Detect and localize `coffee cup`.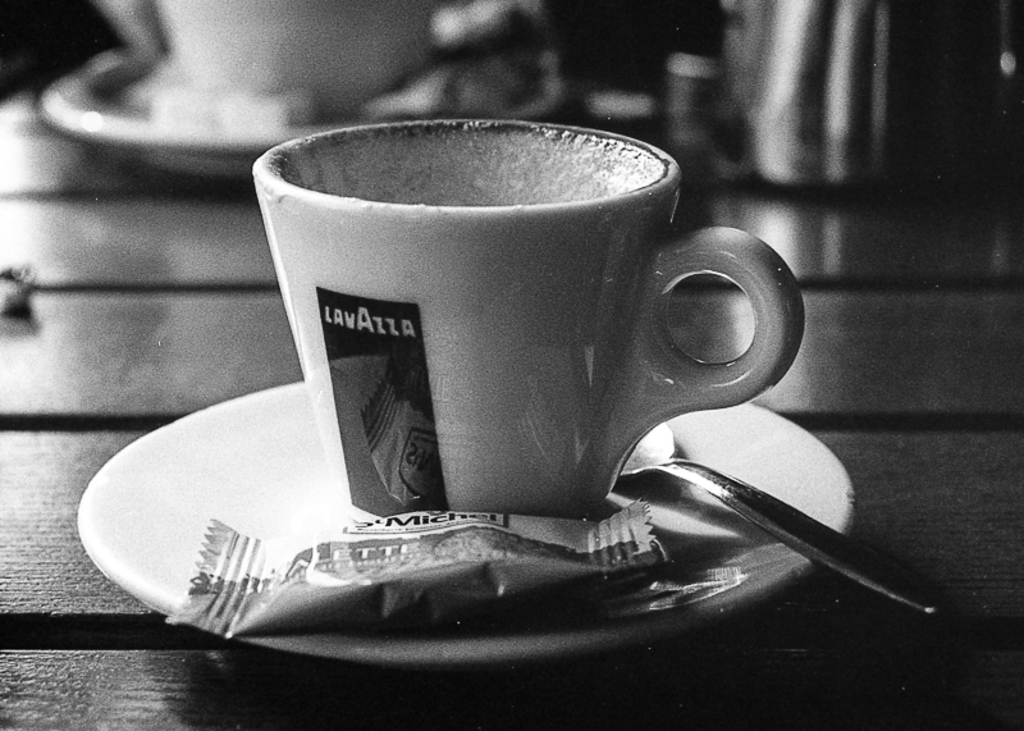
Localized at detection(246, 118, 804, 520).
